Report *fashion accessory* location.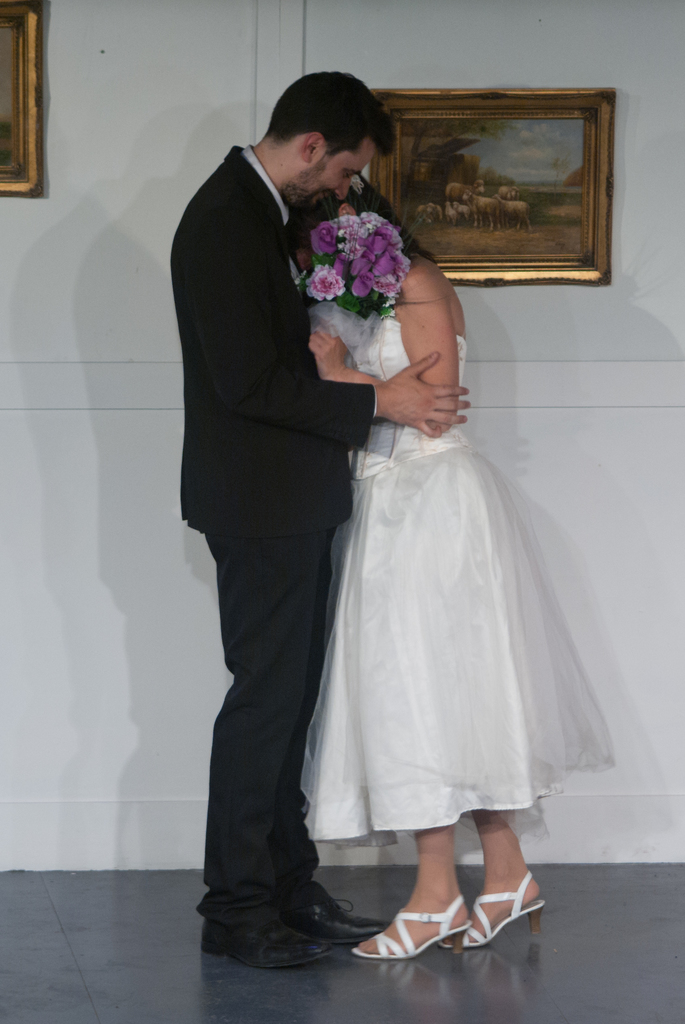
Report: Rect(437, 869, 545, 949).
